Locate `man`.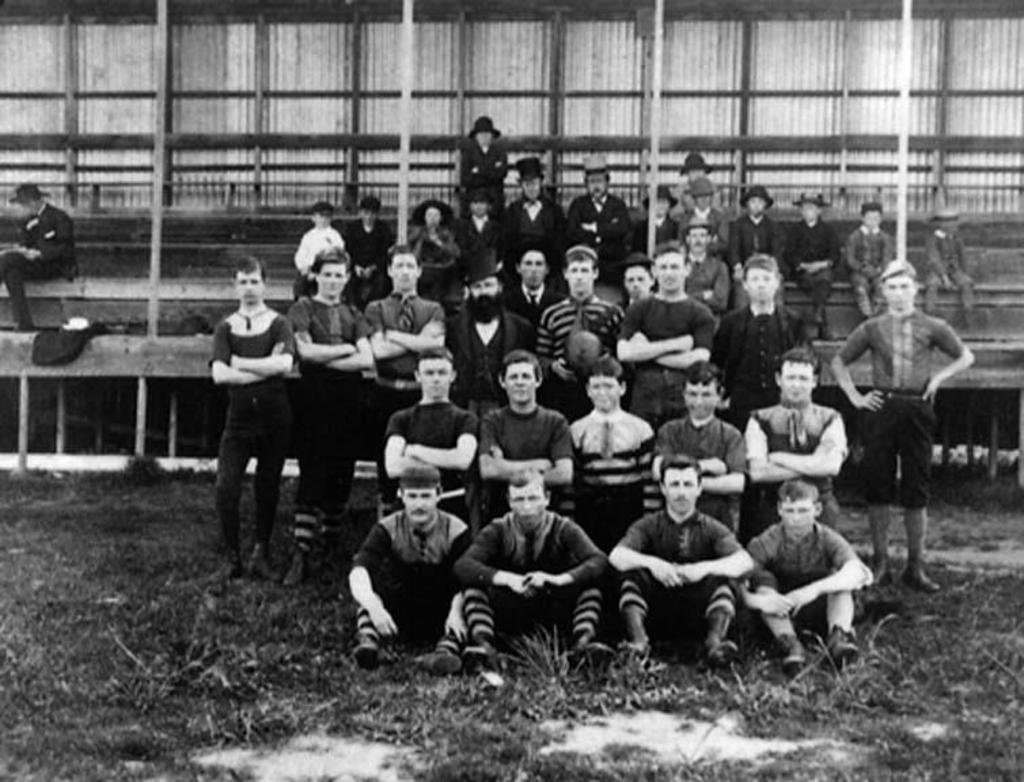
Bounding box: x1=611, y1=456, x2=756, y2=676.
